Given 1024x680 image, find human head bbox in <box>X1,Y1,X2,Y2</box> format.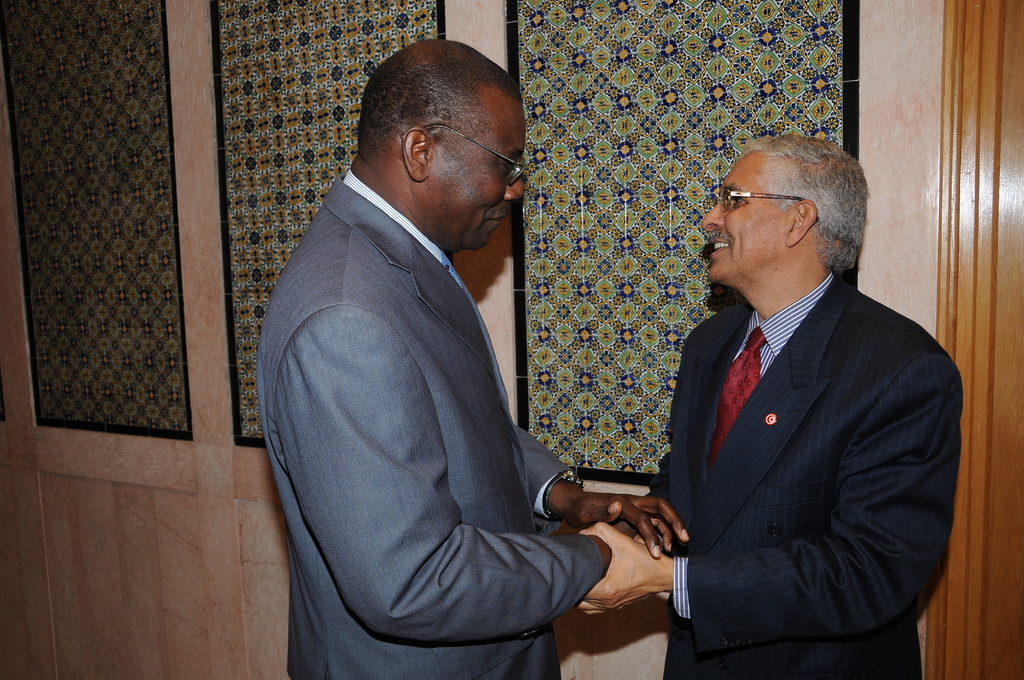
<box>700,133,865,282</box>.
